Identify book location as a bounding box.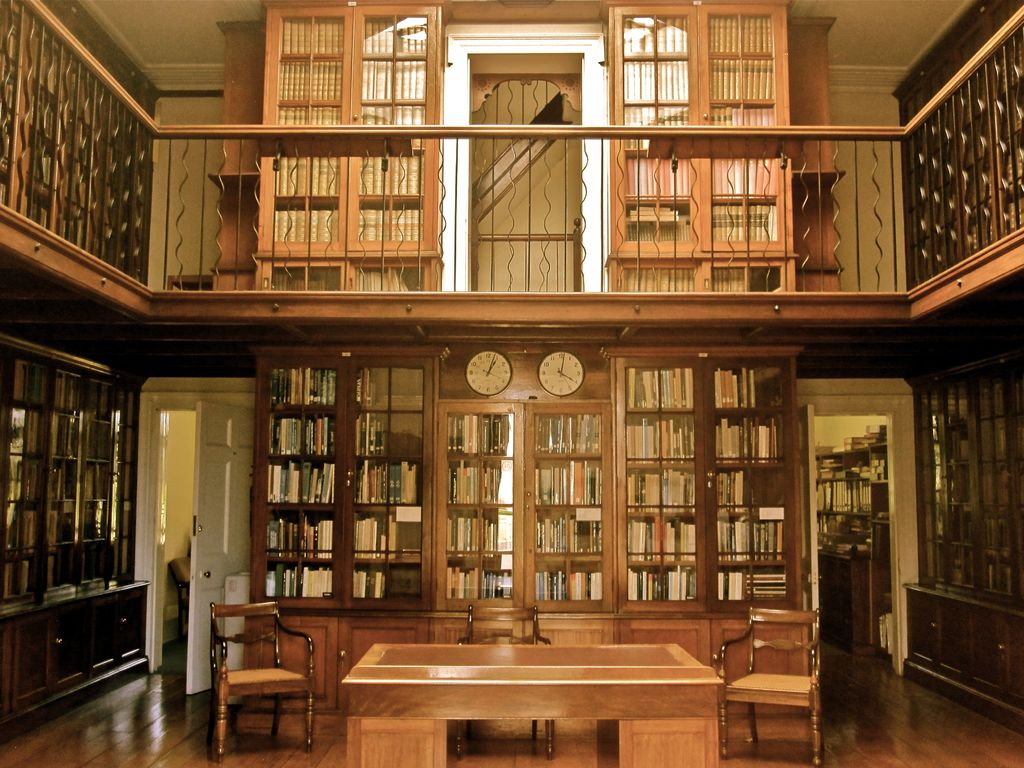
(left=322, top=463, right=333, bottom=502).
